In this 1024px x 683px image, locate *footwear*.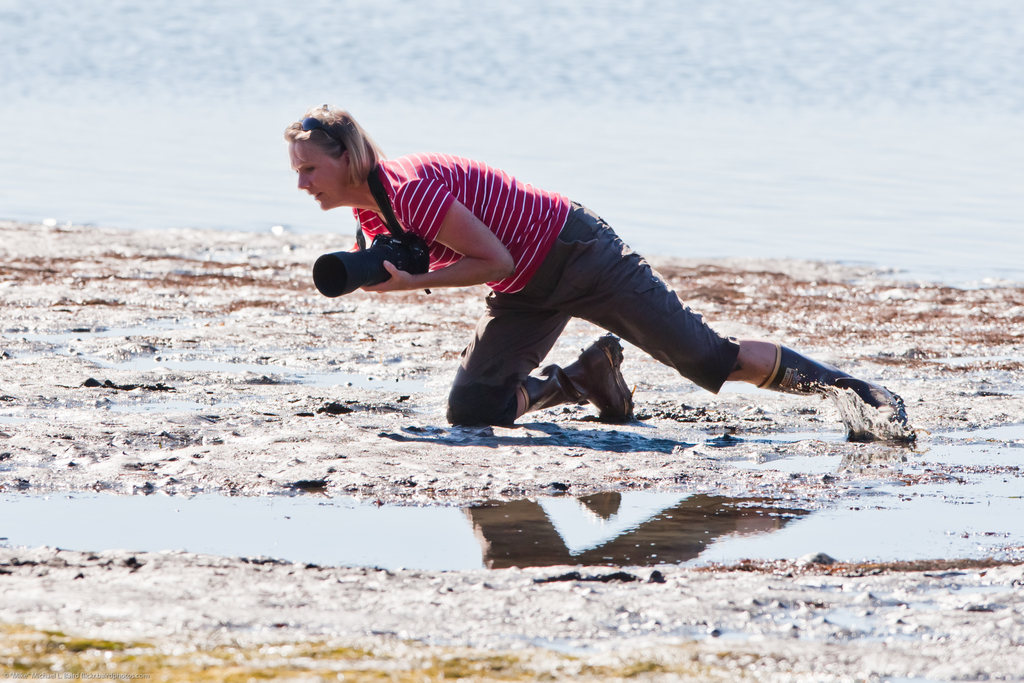
Bounding box: x1=831, y1=363, x2=902, y2=447.
